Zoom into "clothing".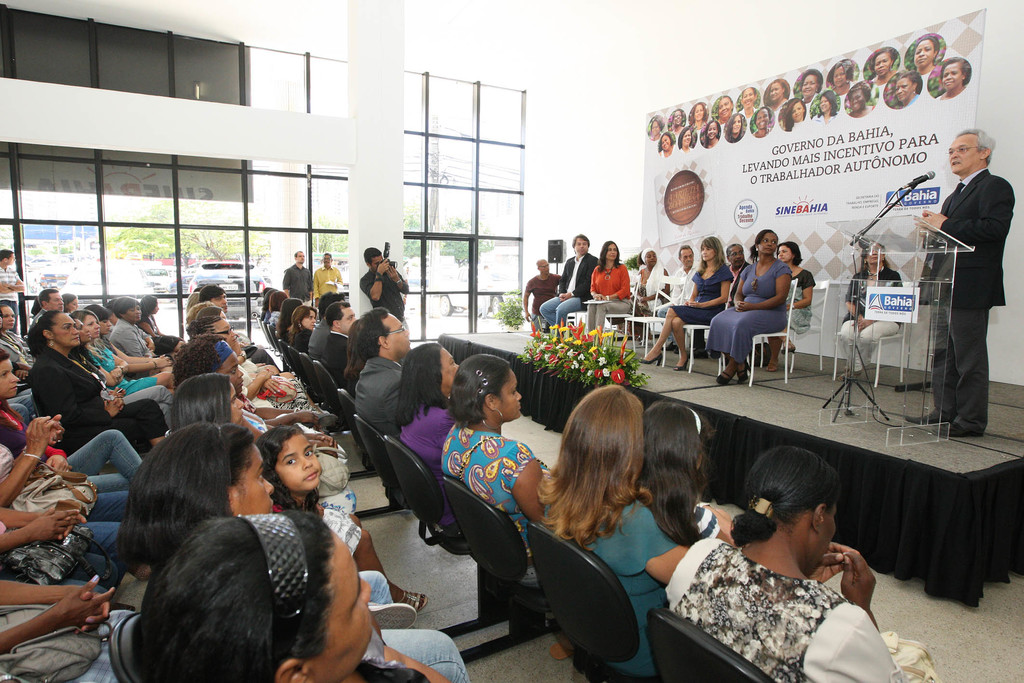
Zoom target: [x1=436, y1=427, x2=563, y2=586].
